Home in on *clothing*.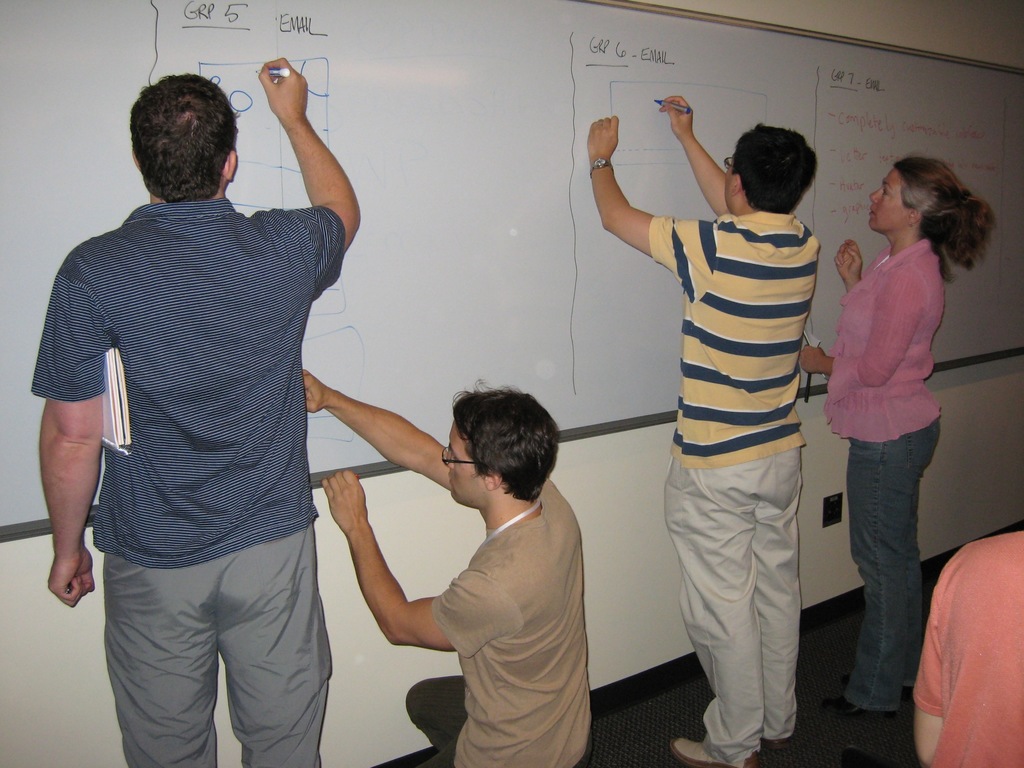
Homed in at bbox=[61, 144, 346, 719].
